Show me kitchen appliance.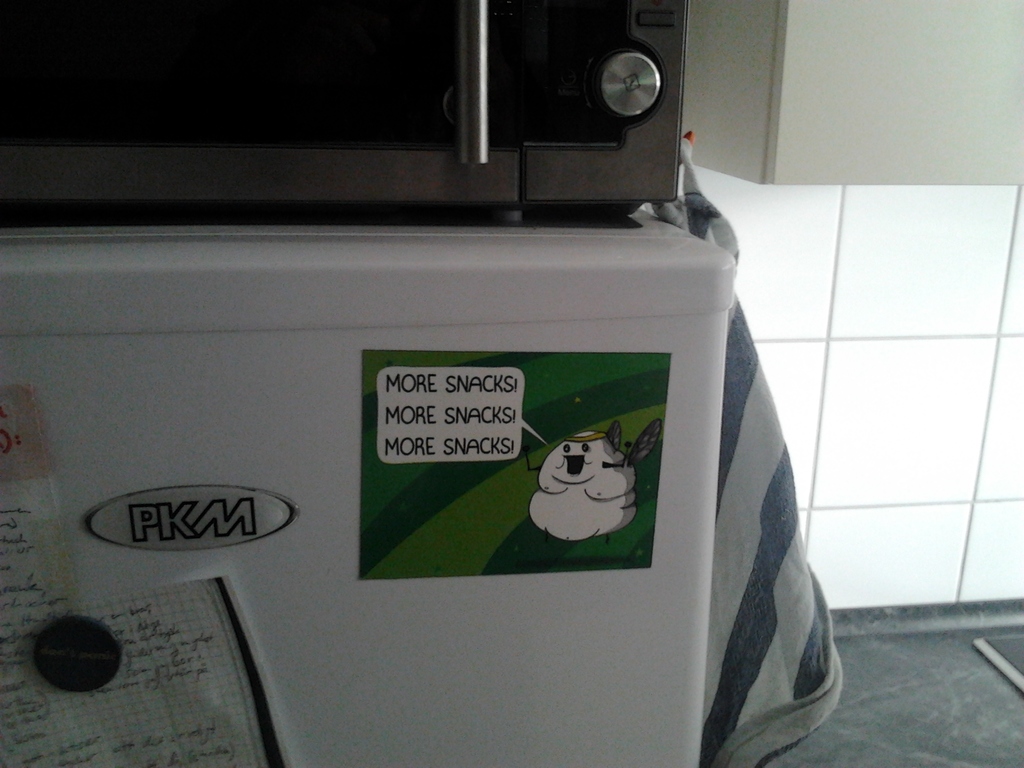
kitchen appliance is here: crop(0, 0, 680, 222).
